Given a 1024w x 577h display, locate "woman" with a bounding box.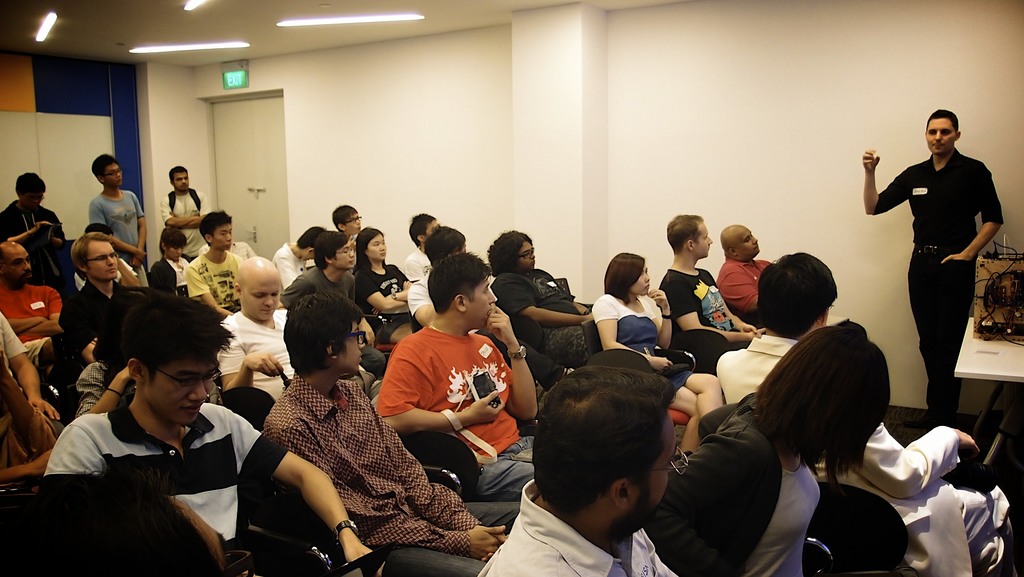
Located: (left=676, top=295, right=901, bottom=576).
